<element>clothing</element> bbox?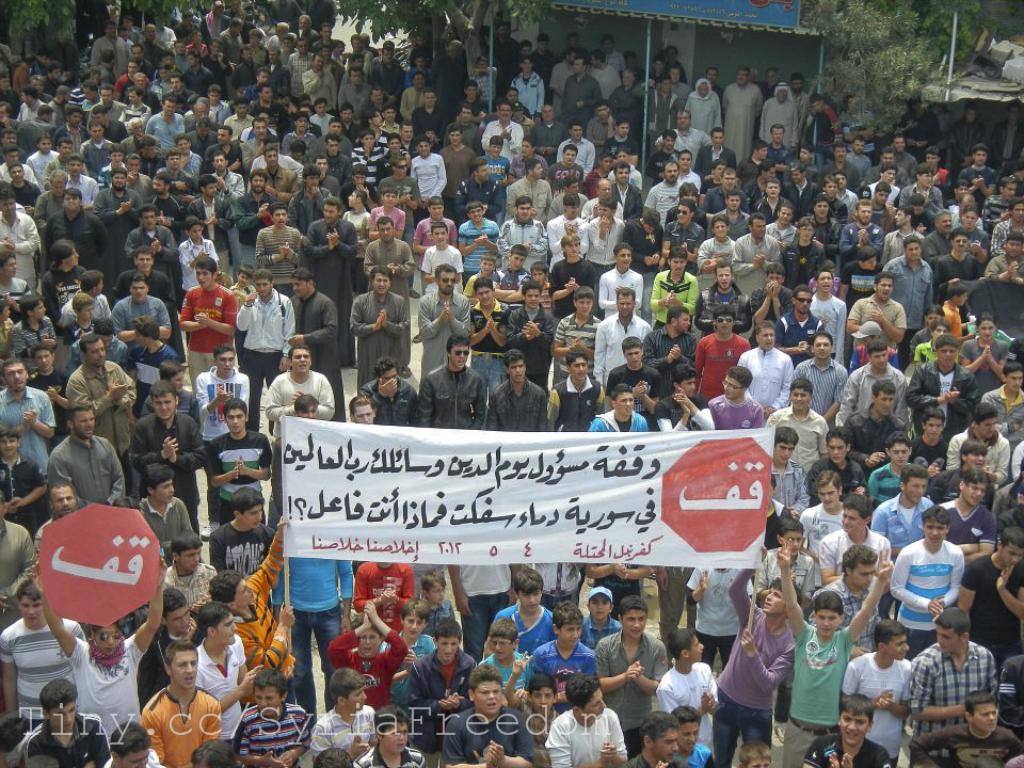
left=12, top=68, right=30, bottom=92
